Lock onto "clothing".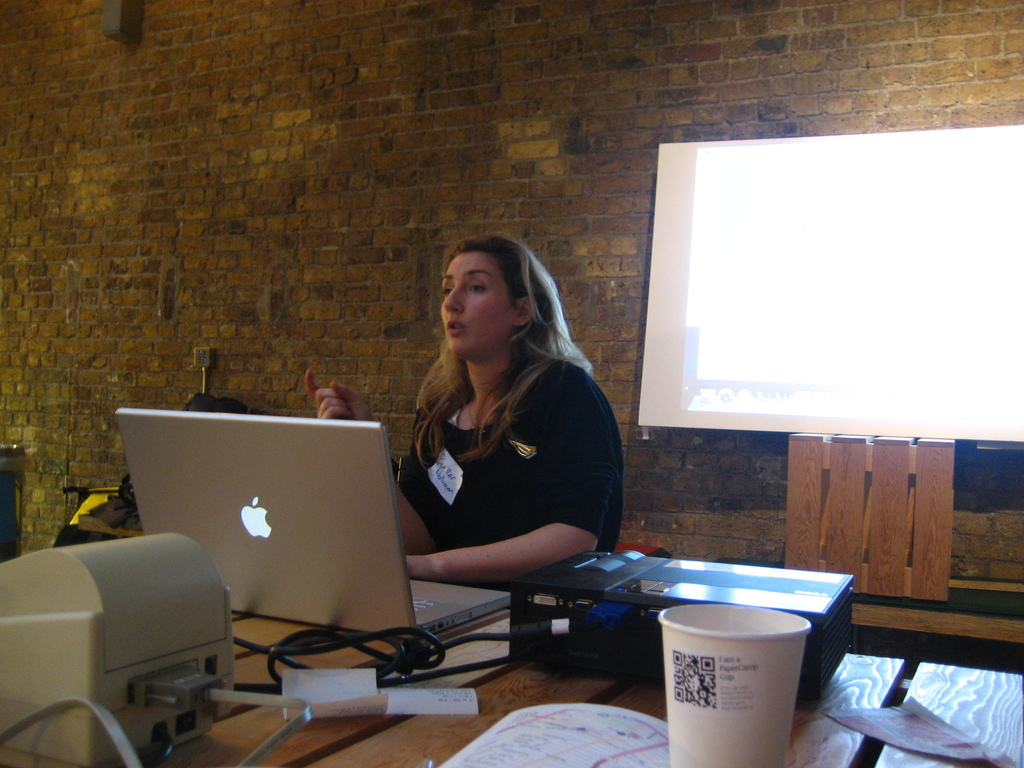
Locked: l=96, t=473, r=149, b=539.
